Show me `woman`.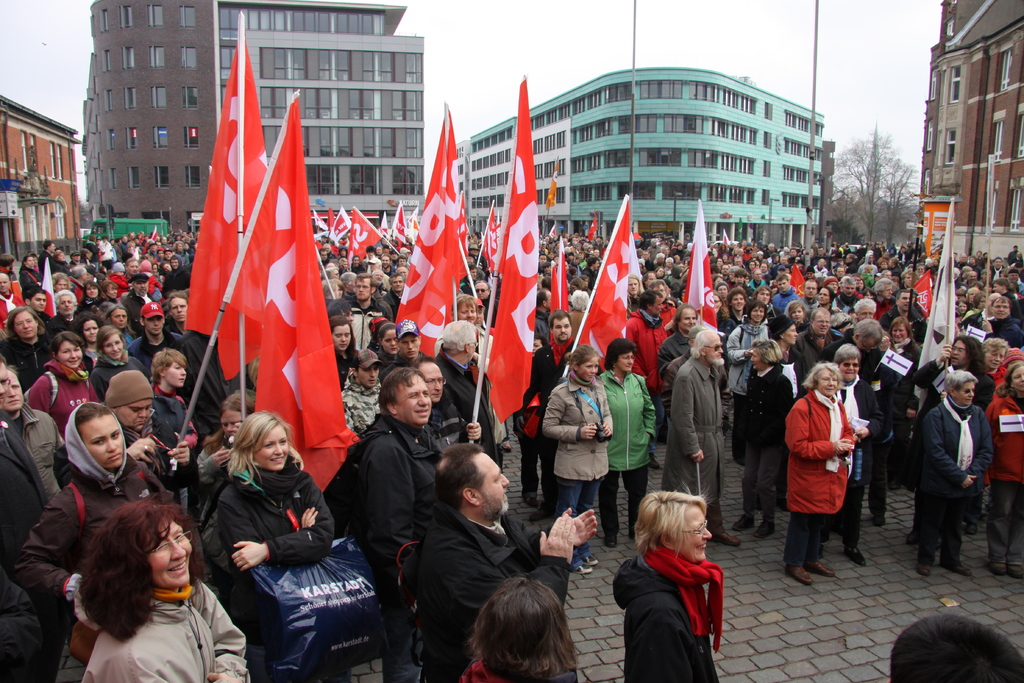
`woman` is here: 366/320/397/374.
